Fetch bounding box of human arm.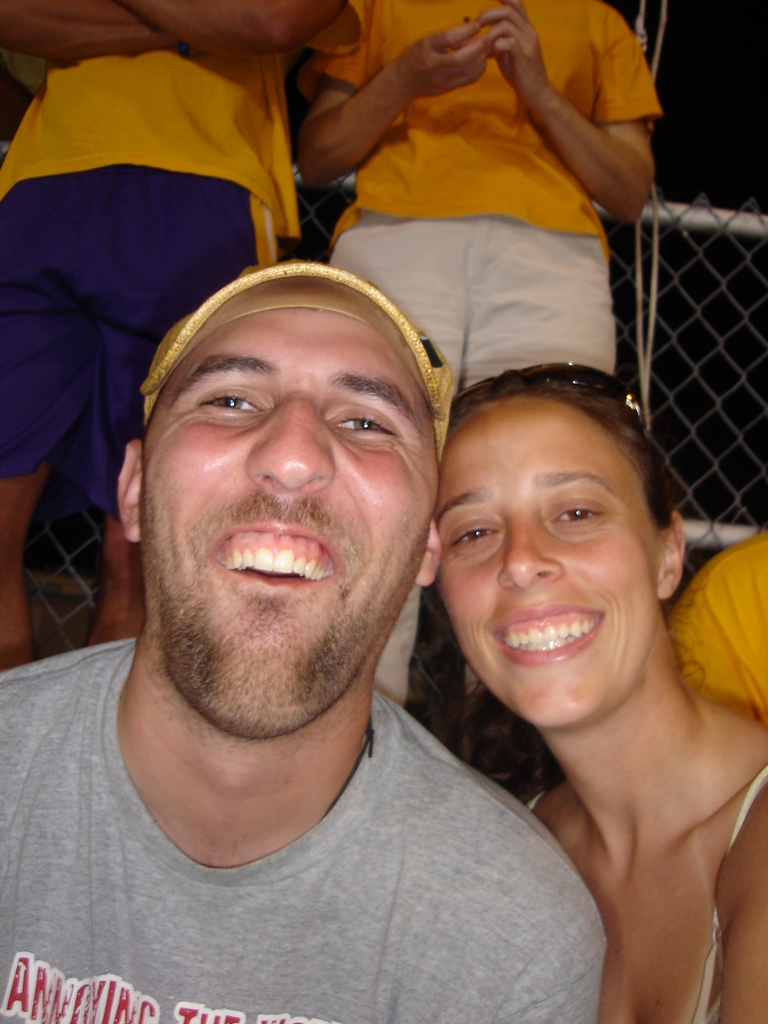
Bbox: left=513, top=15, right=676, bottom=225.
